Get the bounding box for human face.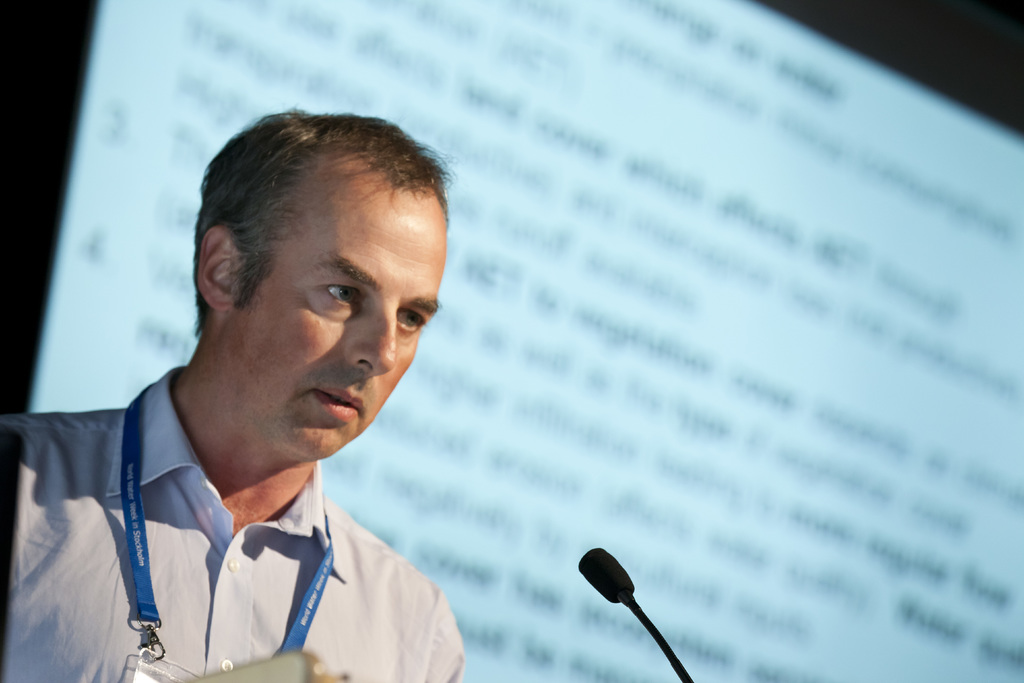
(left=221, top=194, right=444, bottom=464).
